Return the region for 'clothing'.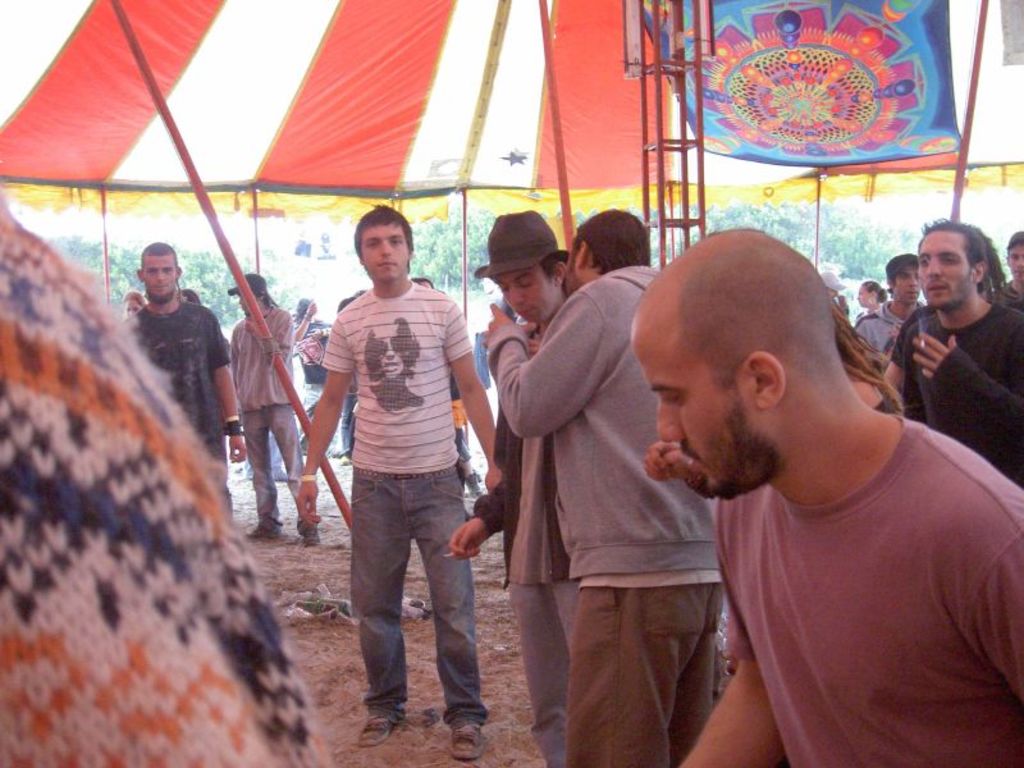
(730, 406, 1023, 767).
